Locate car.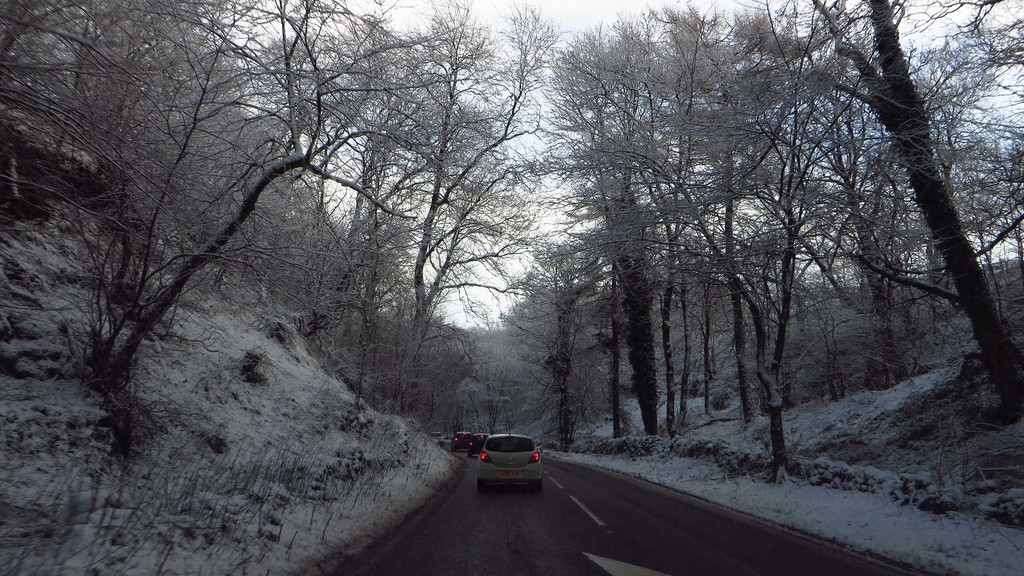
Bounding box: l=477, t=431, r=545, b=493.
